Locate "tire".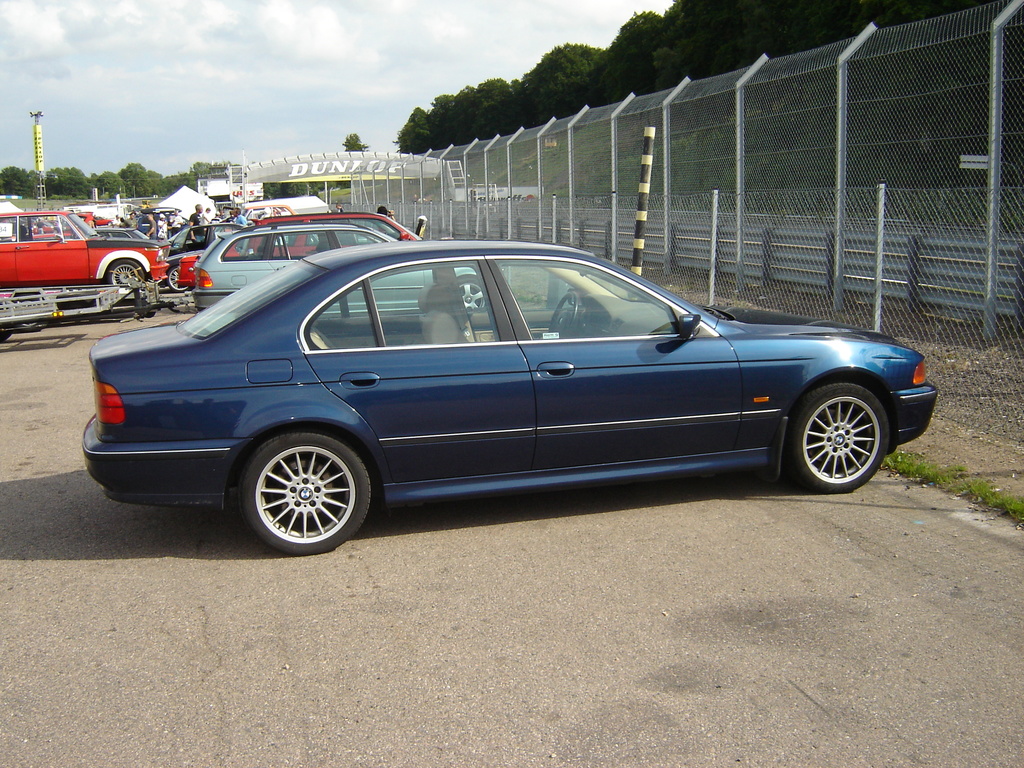
Bounding box: crop(228, 425, 371, 545).
